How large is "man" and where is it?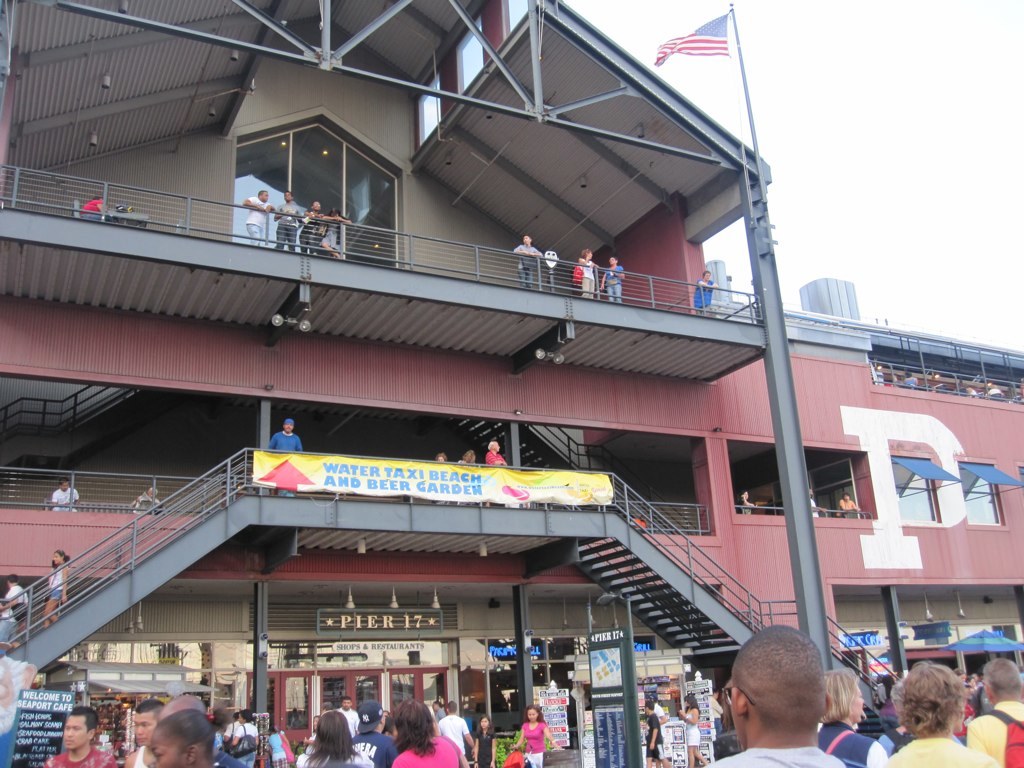
Bounding box: 514/232/540/287.
